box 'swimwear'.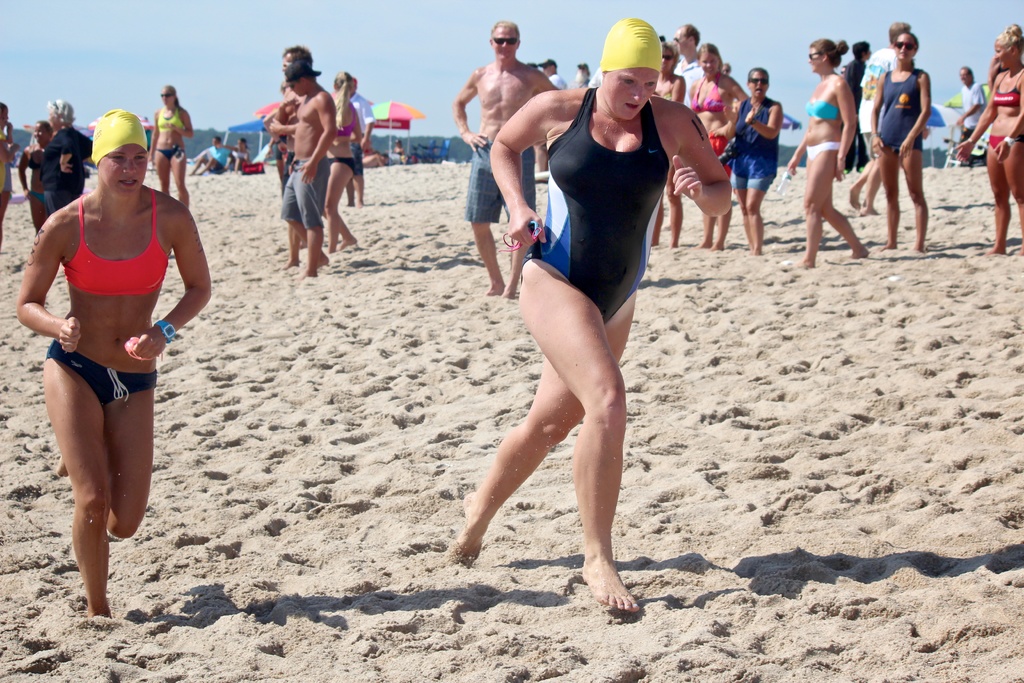
334,101,363,188.
